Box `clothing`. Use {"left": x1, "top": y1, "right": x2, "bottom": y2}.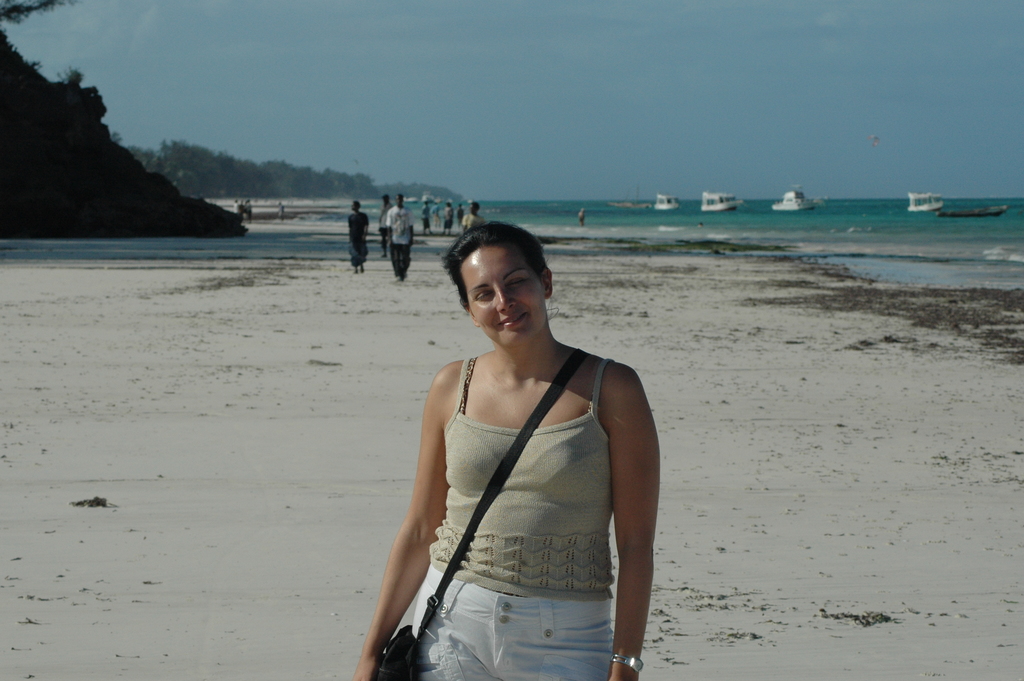
{"left": 420, "top": 204, "right": 431, "bottom": 231}.
